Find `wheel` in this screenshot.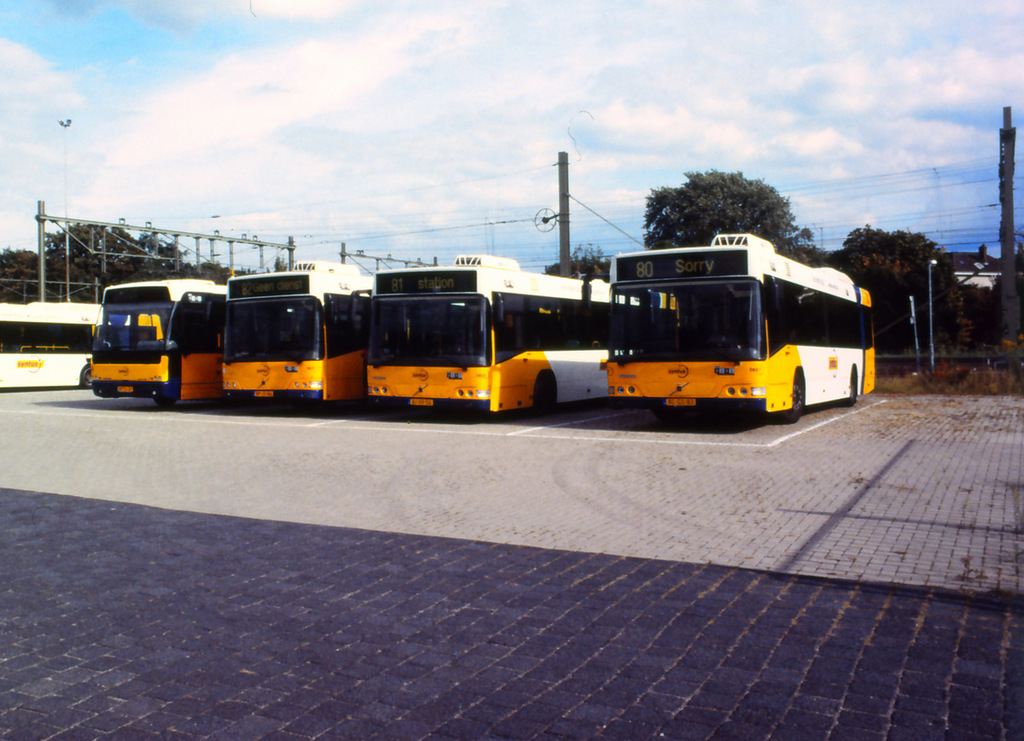
The bounding box for `wheel` is l=80, t=362, r=92, b=391.
